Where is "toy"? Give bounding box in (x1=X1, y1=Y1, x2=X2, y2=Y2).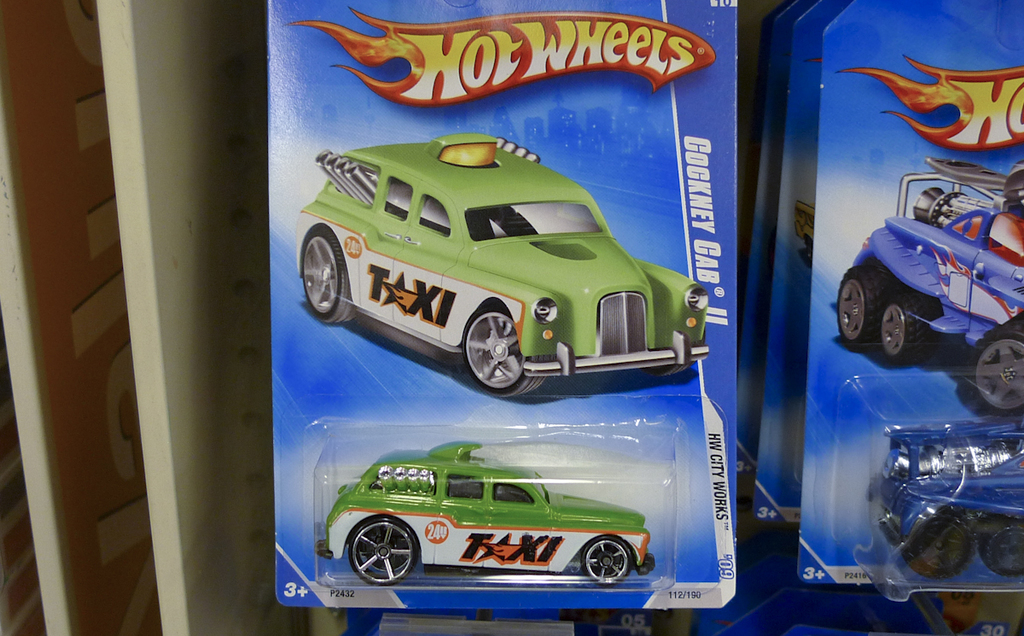
(x1=297, y1=122, x2=713, y2=391).
